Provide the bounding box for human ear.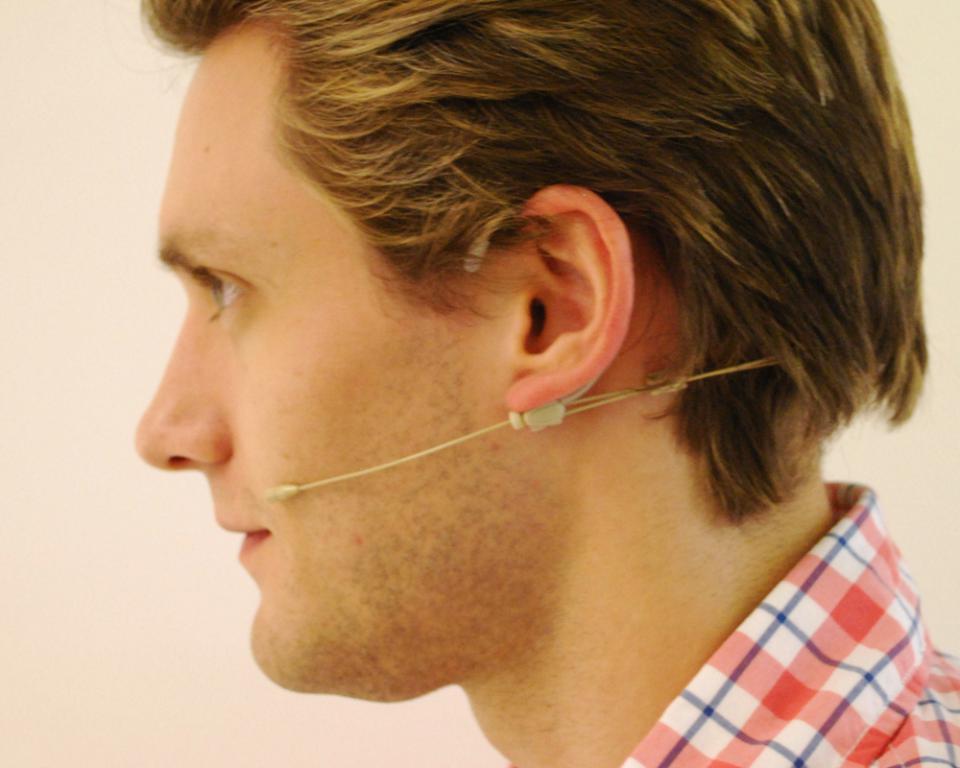
[x1=502, y1=180, x2=627, y2=410].
